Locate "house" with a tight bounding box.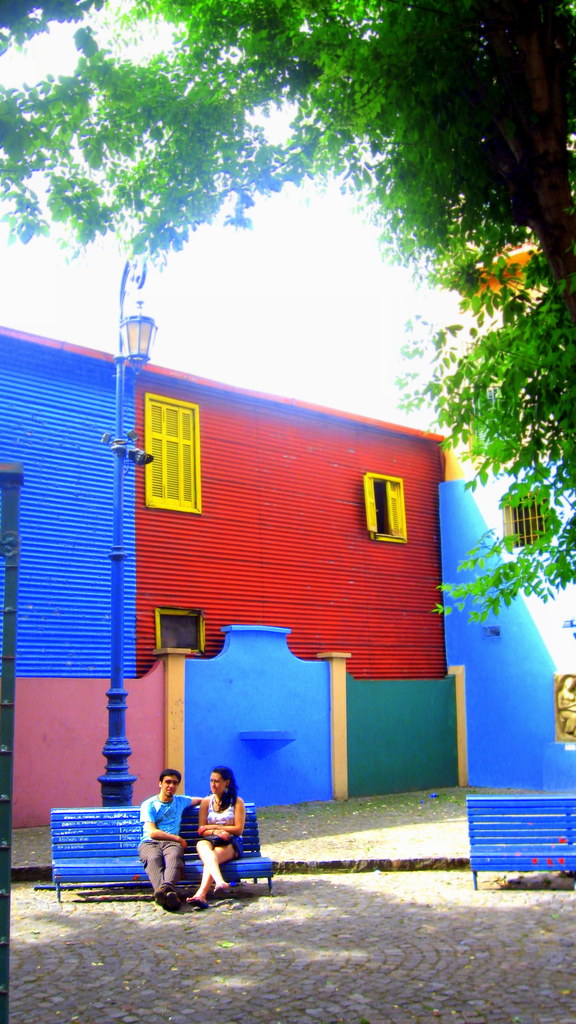
(443,424,575,804).
